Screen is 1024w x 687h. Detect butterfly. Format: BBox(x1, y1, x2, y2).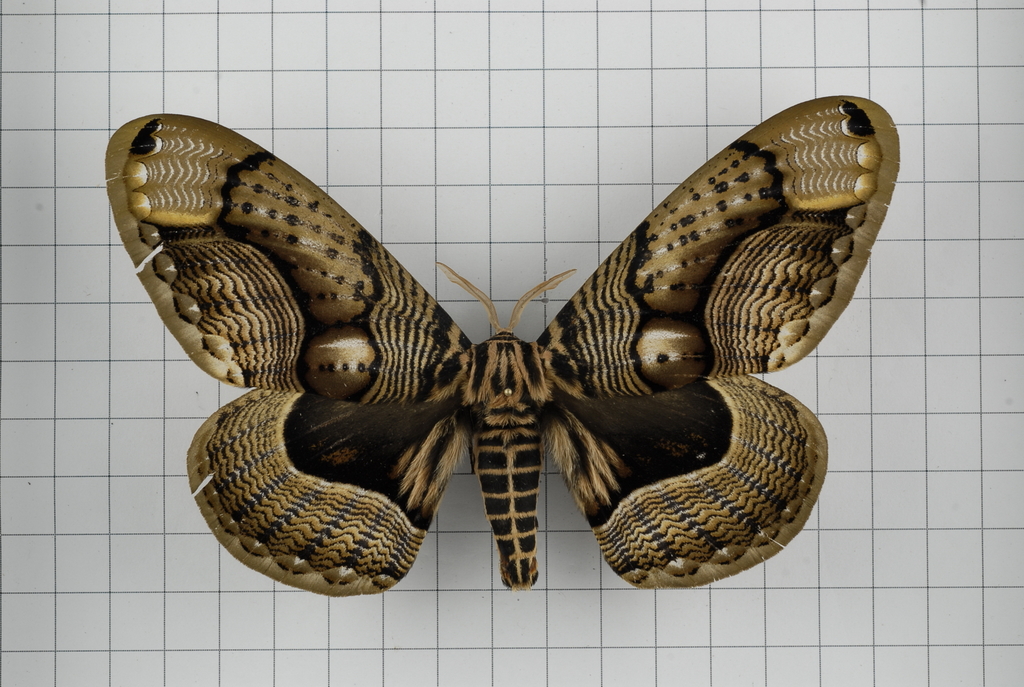
BBox(105, 111, 900, 597).
